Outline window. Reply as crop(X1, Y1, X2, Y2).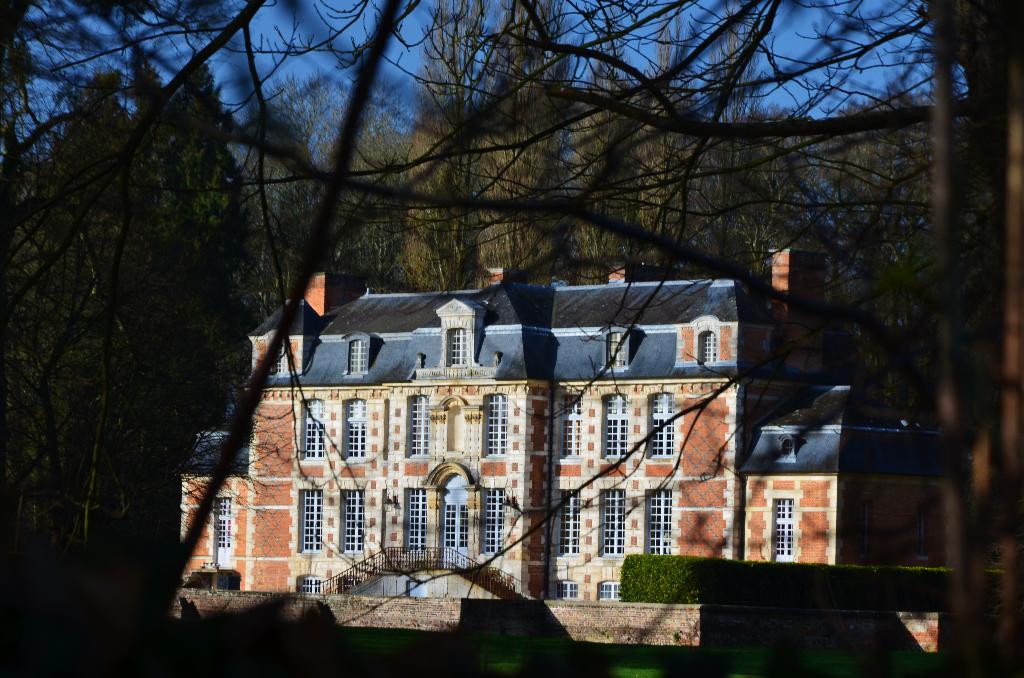
crop(556, 488, 576, 555).
